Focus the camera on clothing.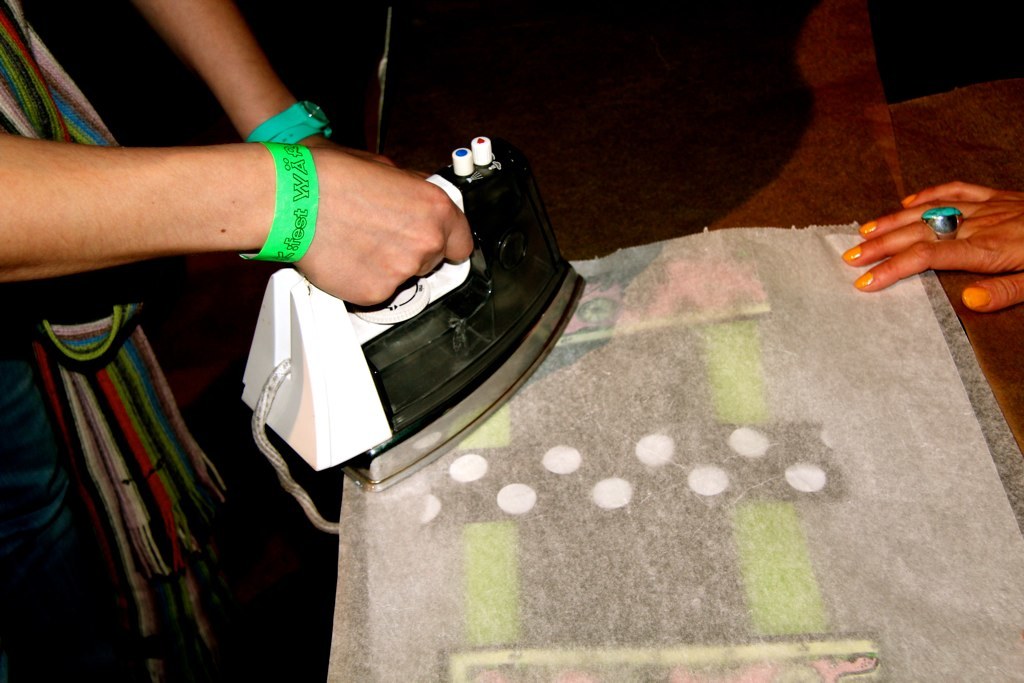
Focus region: [x1=2, y1=0, x2=235, y2=682].
